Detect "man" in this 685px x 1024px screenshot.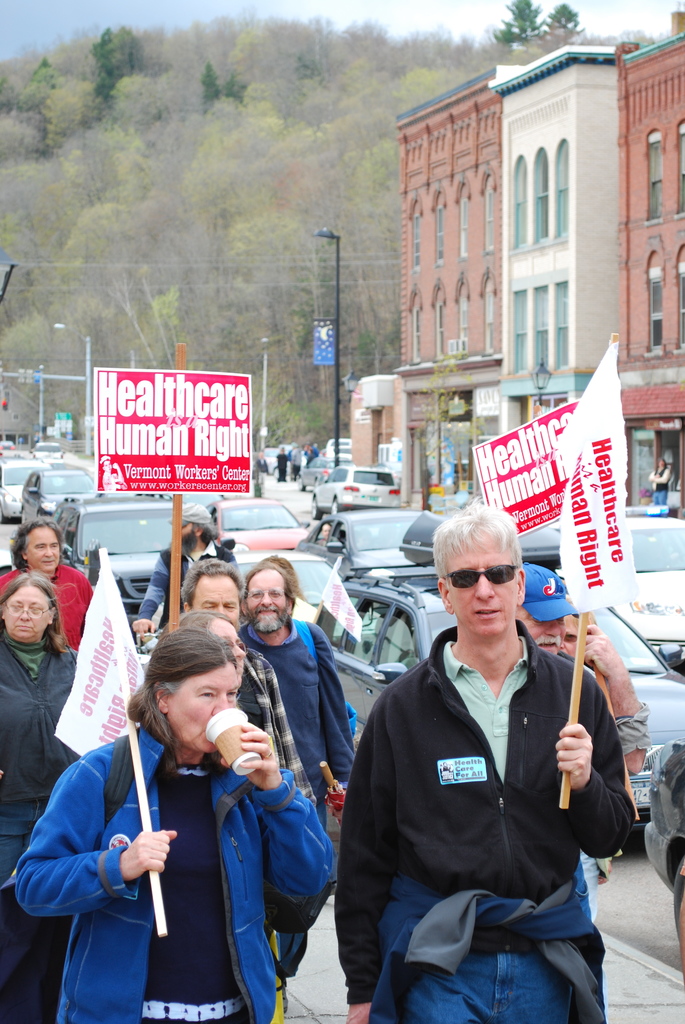
Detection: region(134, 496, 217, 645).
